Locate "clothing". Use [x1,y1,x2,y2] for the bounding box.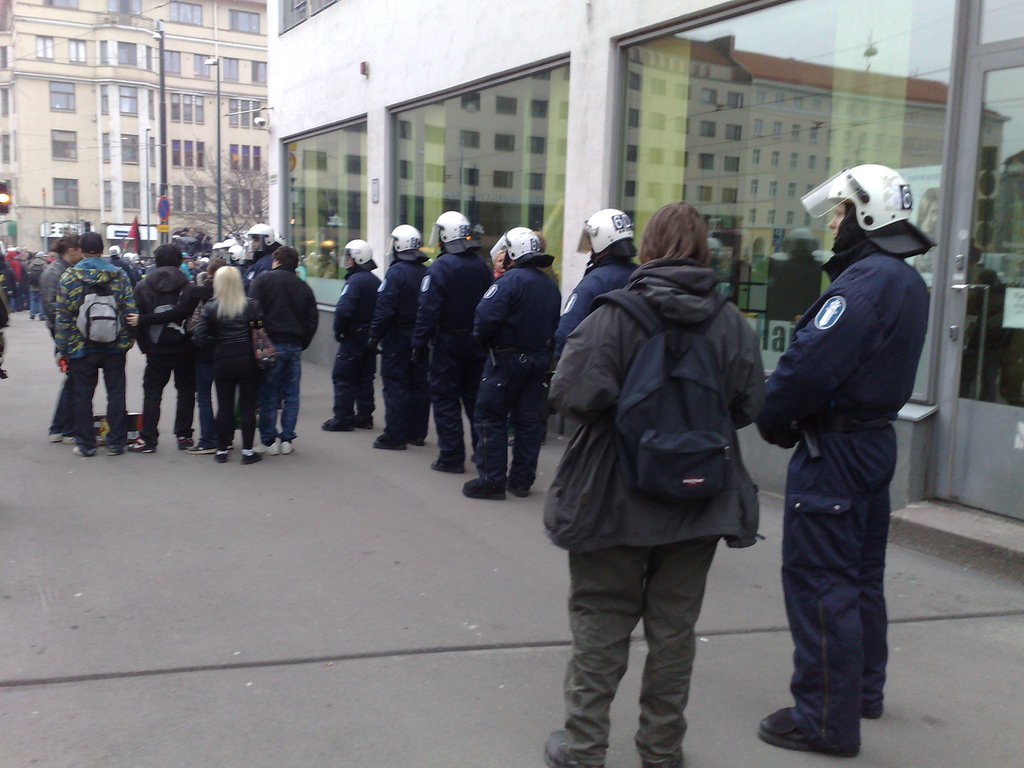
[54,255,138,459].
